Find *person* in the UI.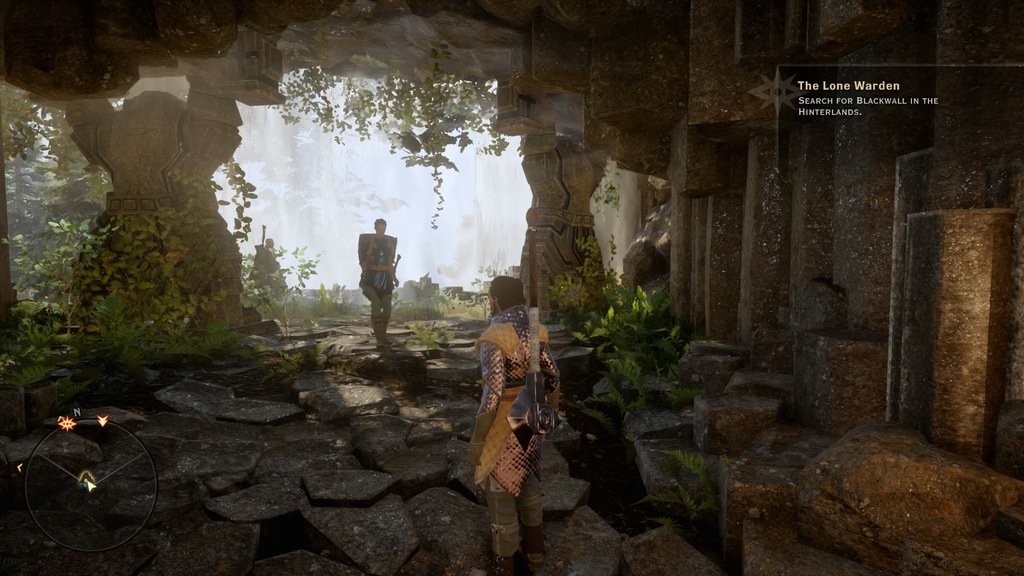
UI element at BBox(356, 218, 401, 346).
